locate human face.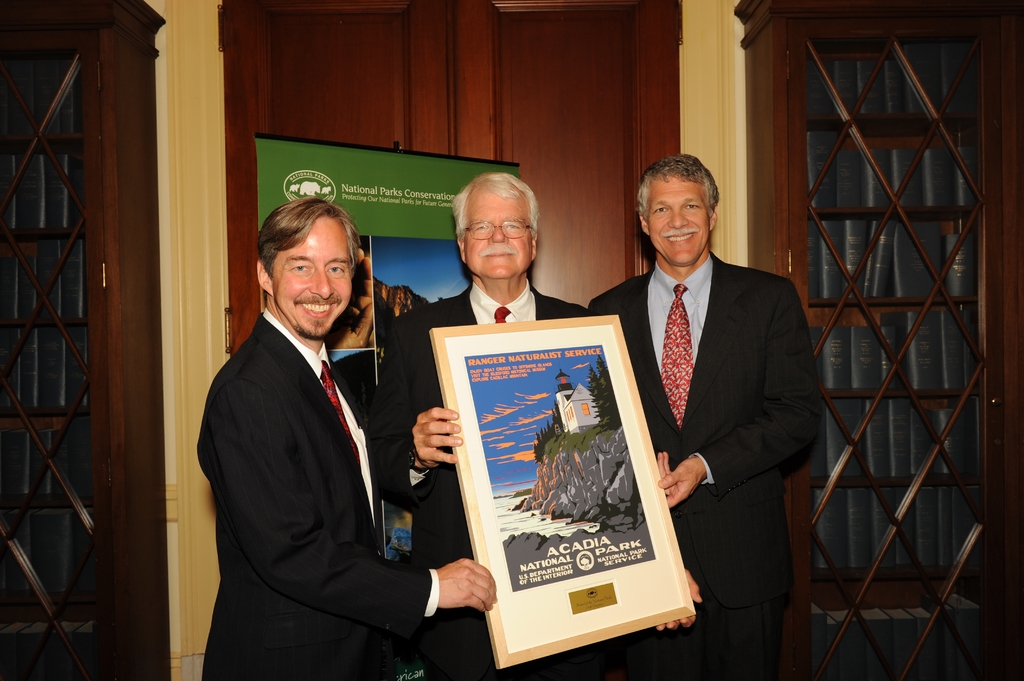
Bounding box: [461, 193, 532, 285].
